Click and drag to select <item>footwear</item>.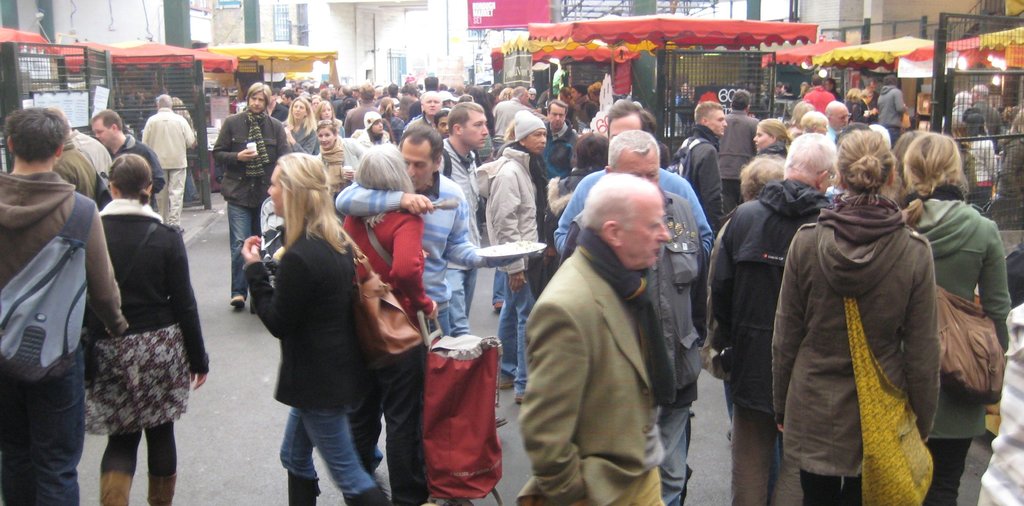
Selection: [left=287, top=468, right=323, bottom=505].
